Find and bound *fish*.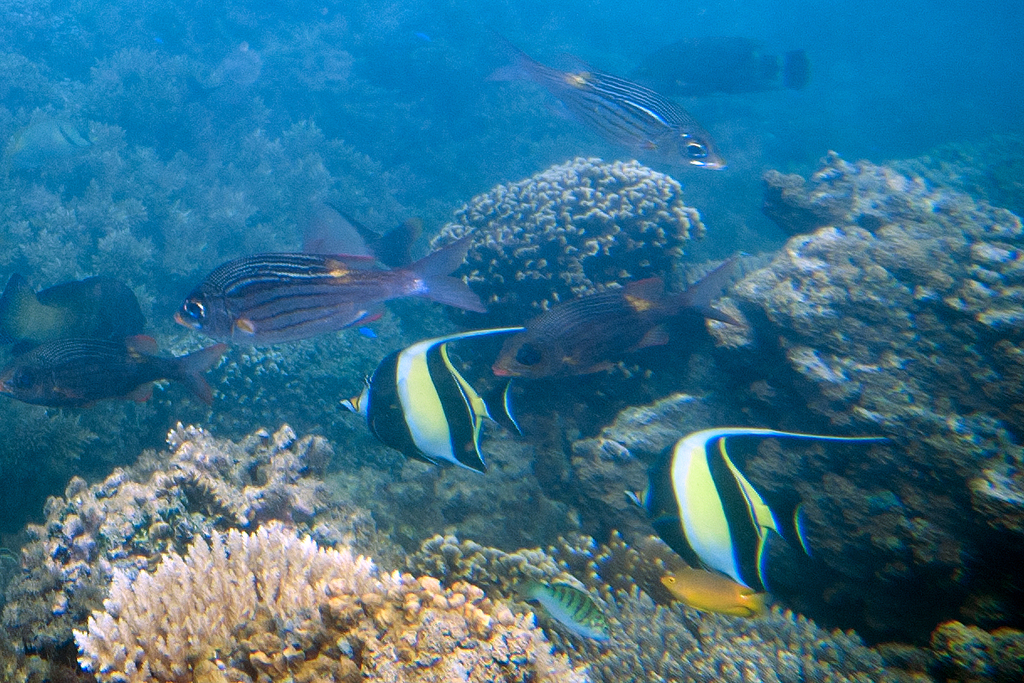
Bound: {"left": 3, "top": 330, "right": 217, "bottom": 410}.
